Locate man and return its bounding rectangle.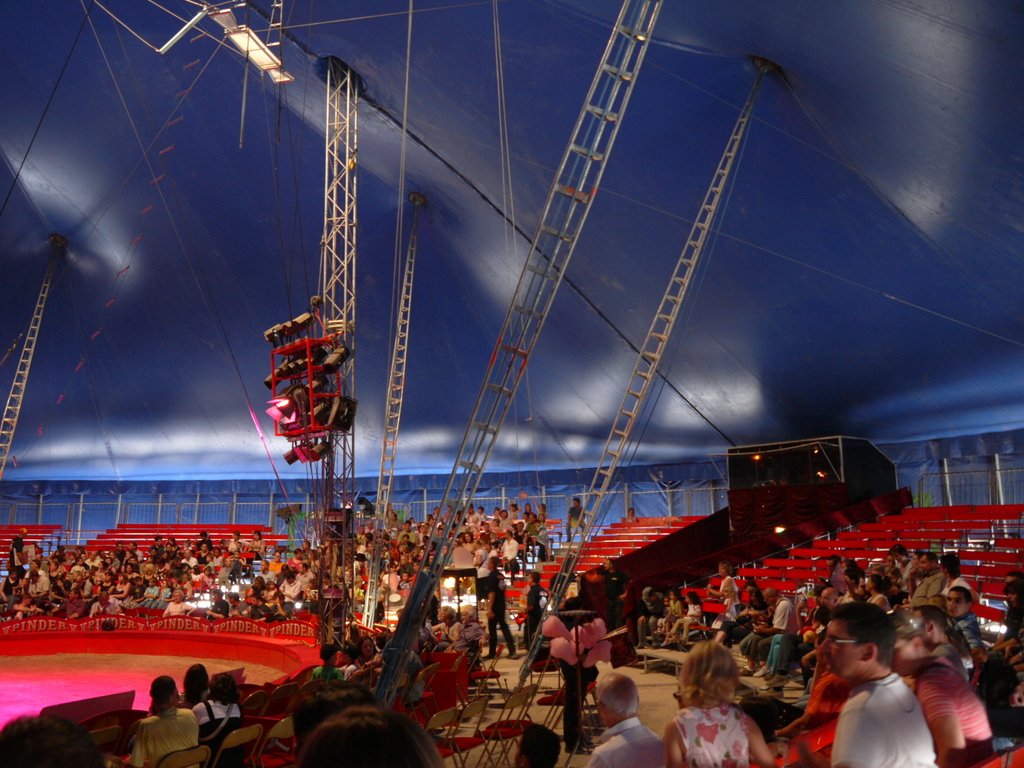
bbox=[749, 586, 798, 673].
